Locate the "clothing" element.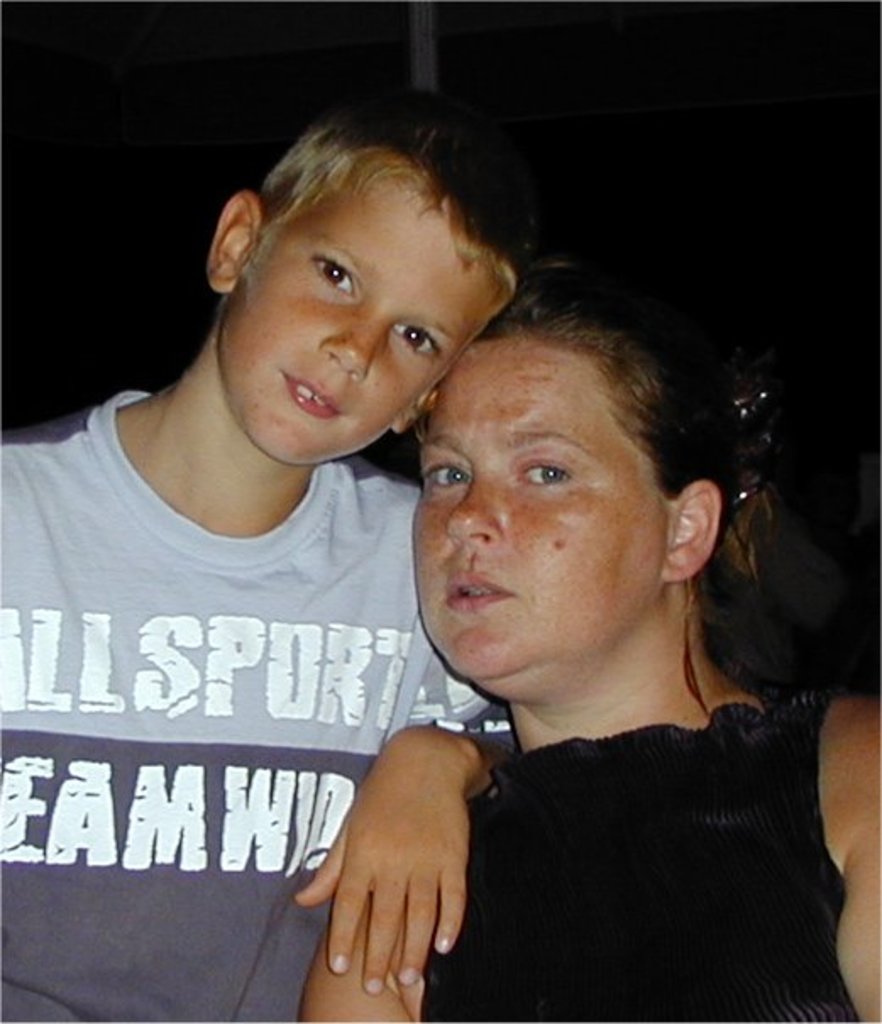
Element bbox: Rect(3, 393, 520, 1022).
